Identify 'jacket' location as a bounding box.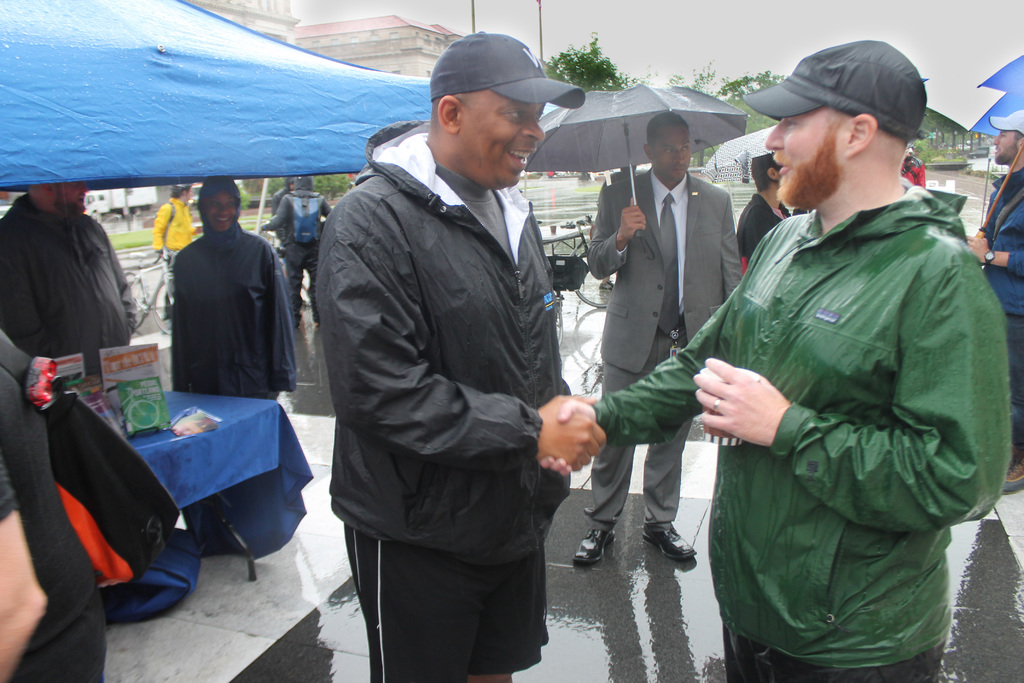
box(314, 117, 570, 573).
